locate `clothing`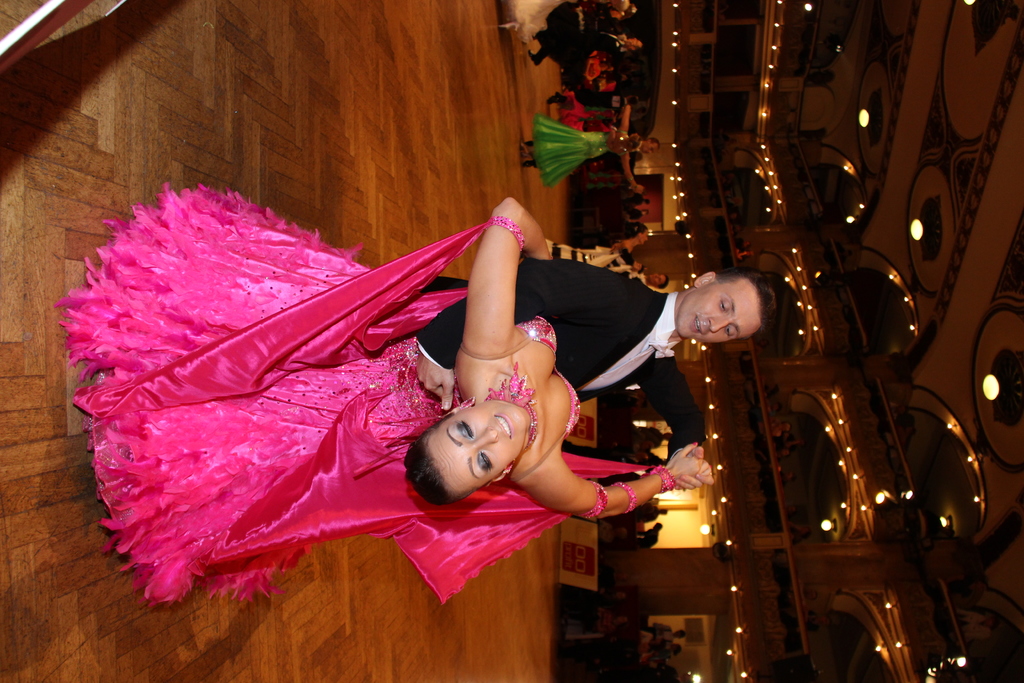
[left=782, top=586, right=817, bottom=607]
